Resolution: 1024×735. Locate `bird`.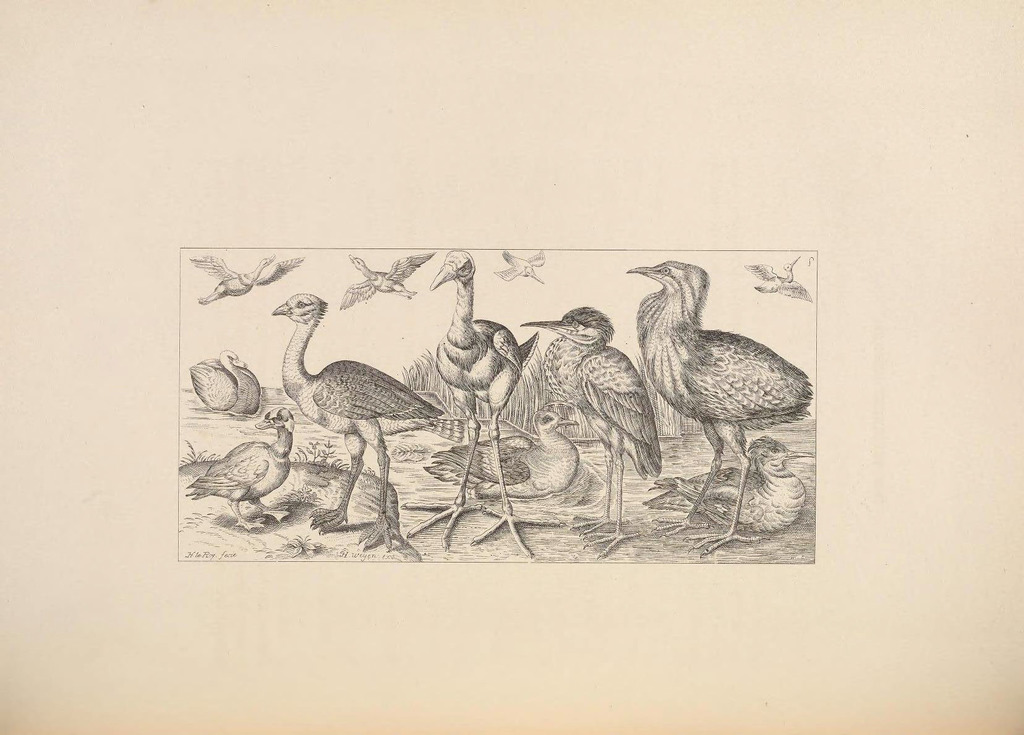
left=395, top=248, right=579, bottom=558.
